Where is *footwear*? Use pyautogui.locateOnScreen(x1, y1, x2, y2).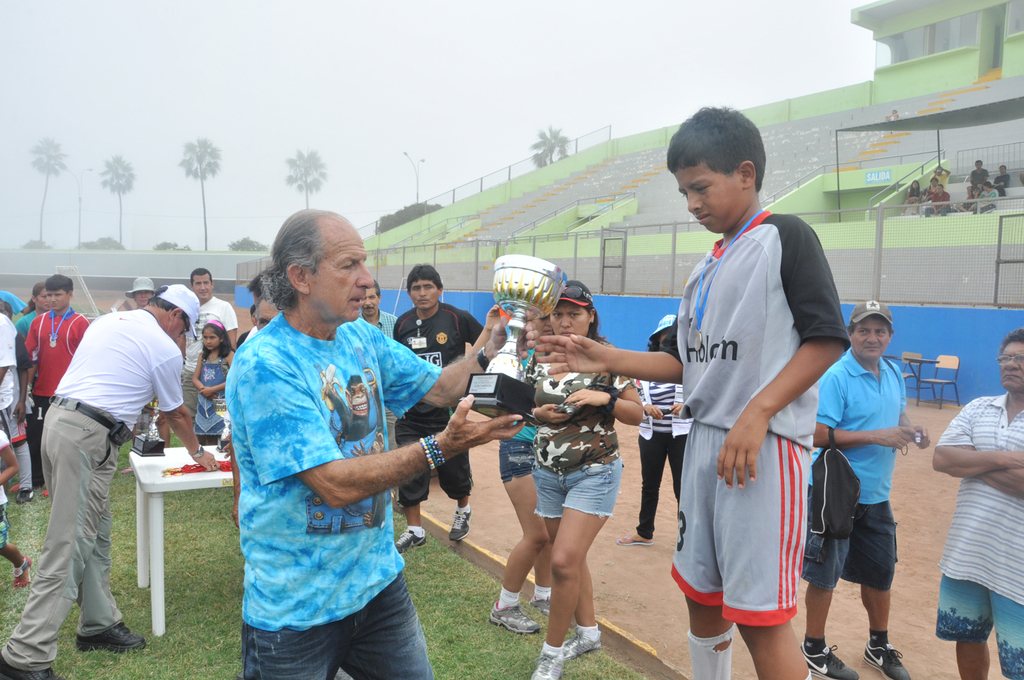
pyautogui.locateOnScreen(448, 503, 472, 545).
